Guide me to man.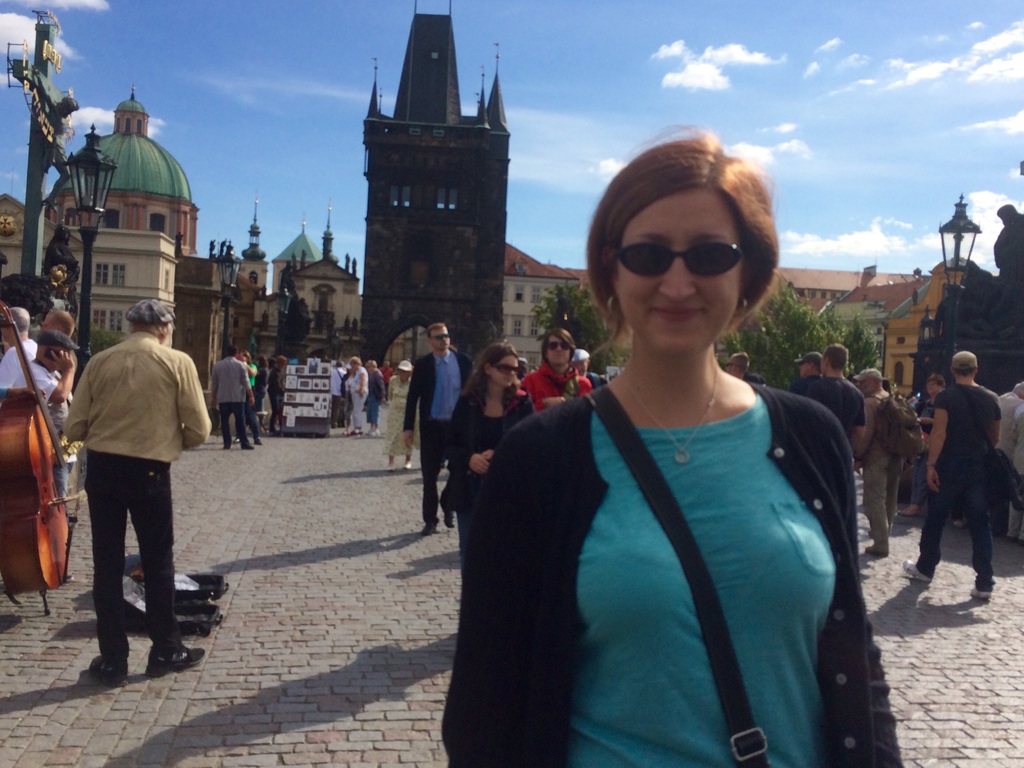
Guidance: crop(810, 348, 854, 416).
